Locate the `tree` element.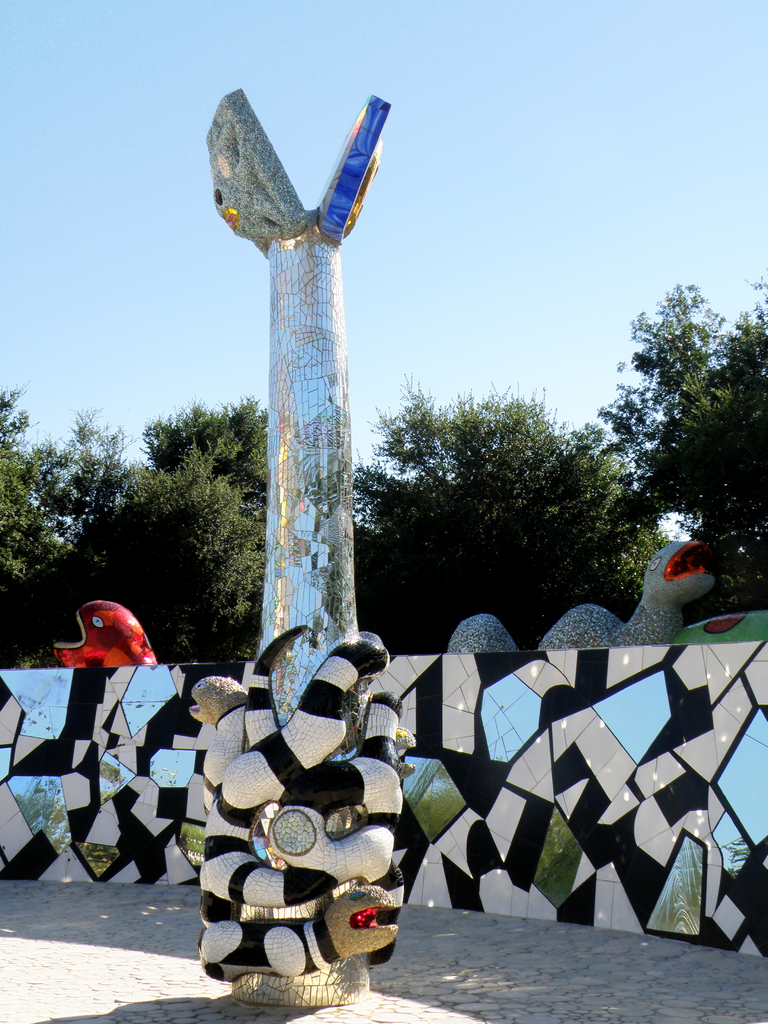
Element bbox: (x1=0, y1=399, x2=271, y2=665).
